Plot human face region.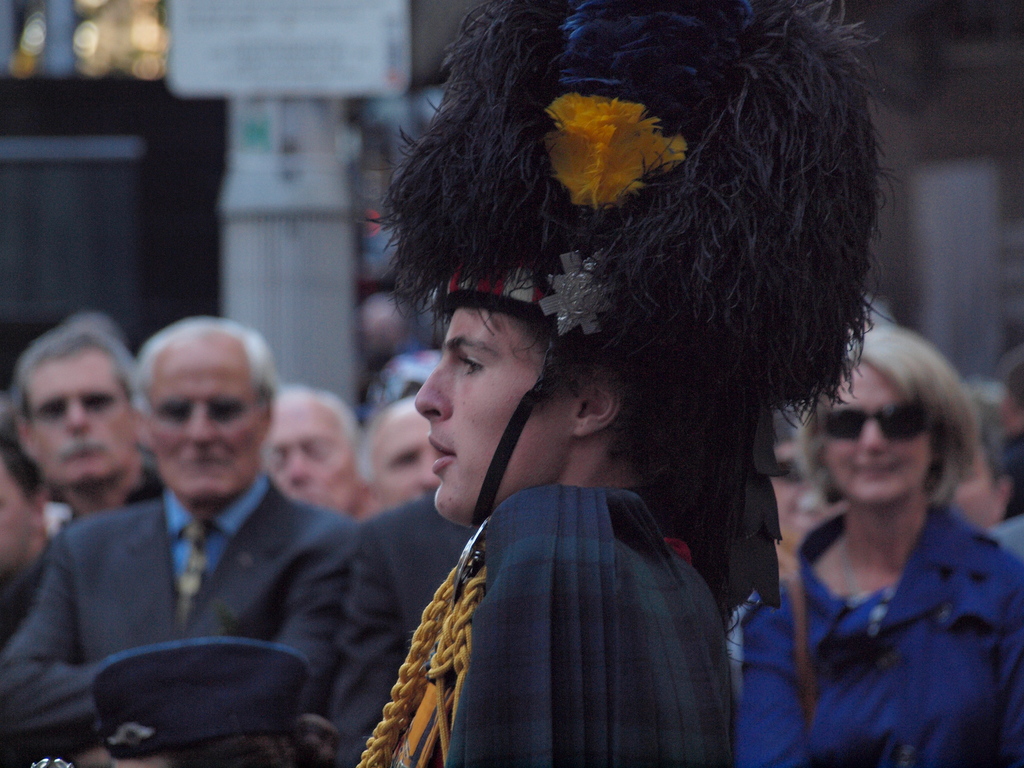
Plotted at bbox=[28, 349, 128, 484].
